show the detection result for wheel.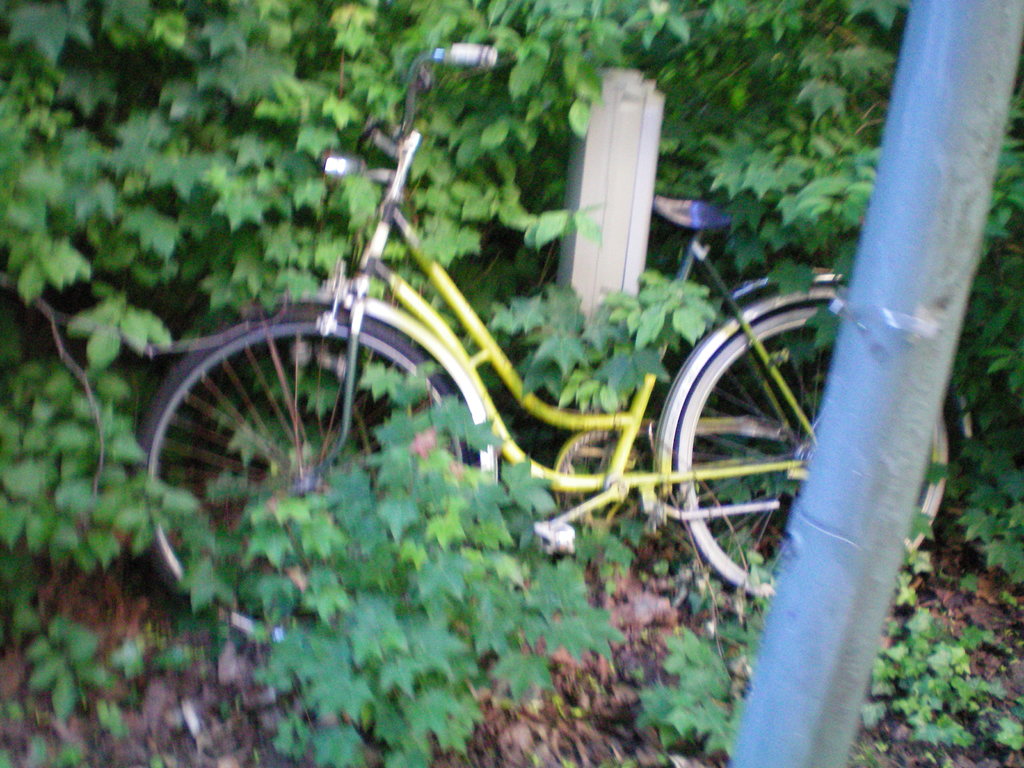
{"x1": 136, "y1": 296, "x2": 470, "y2": 542}.
